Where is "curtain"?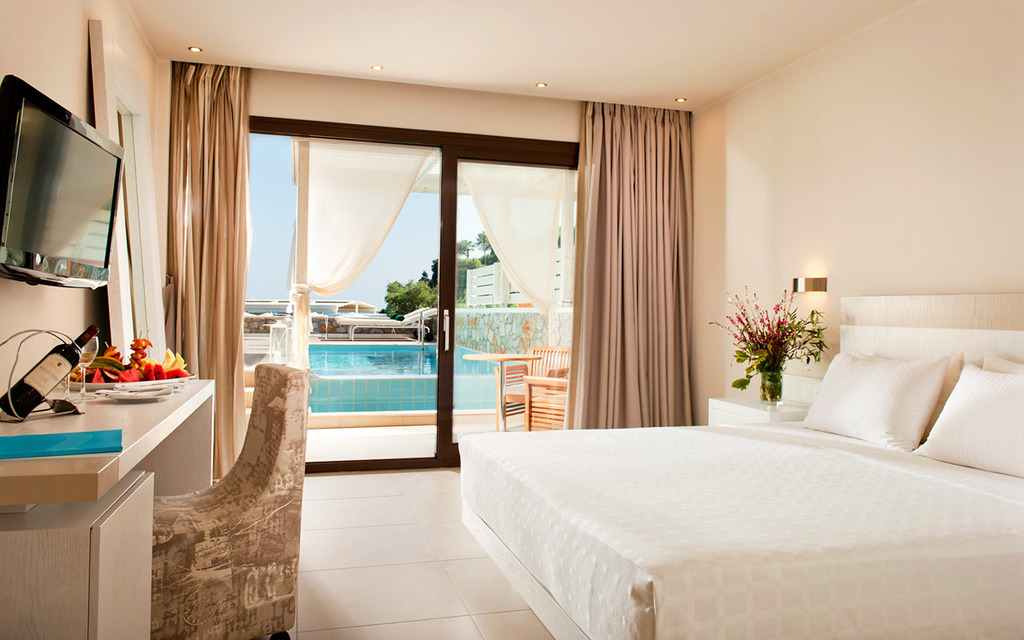
[left=290, top=143, right=437, bottom=314].
